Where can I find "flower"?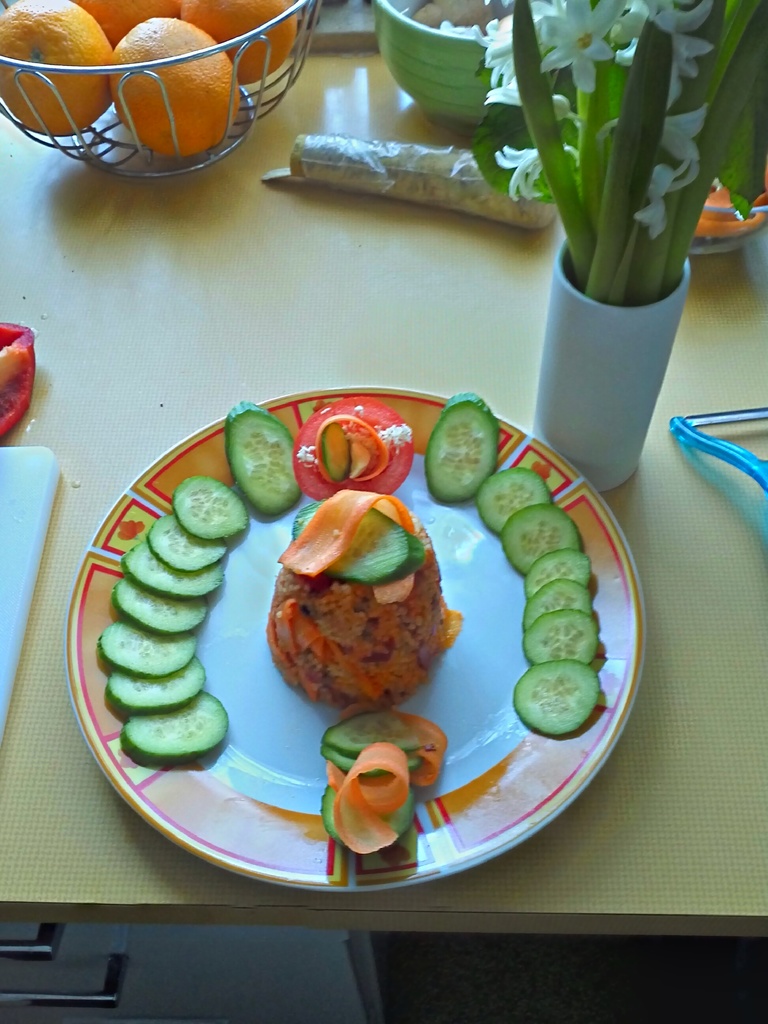
You can find it at detection(666, 104, 708, 174).
